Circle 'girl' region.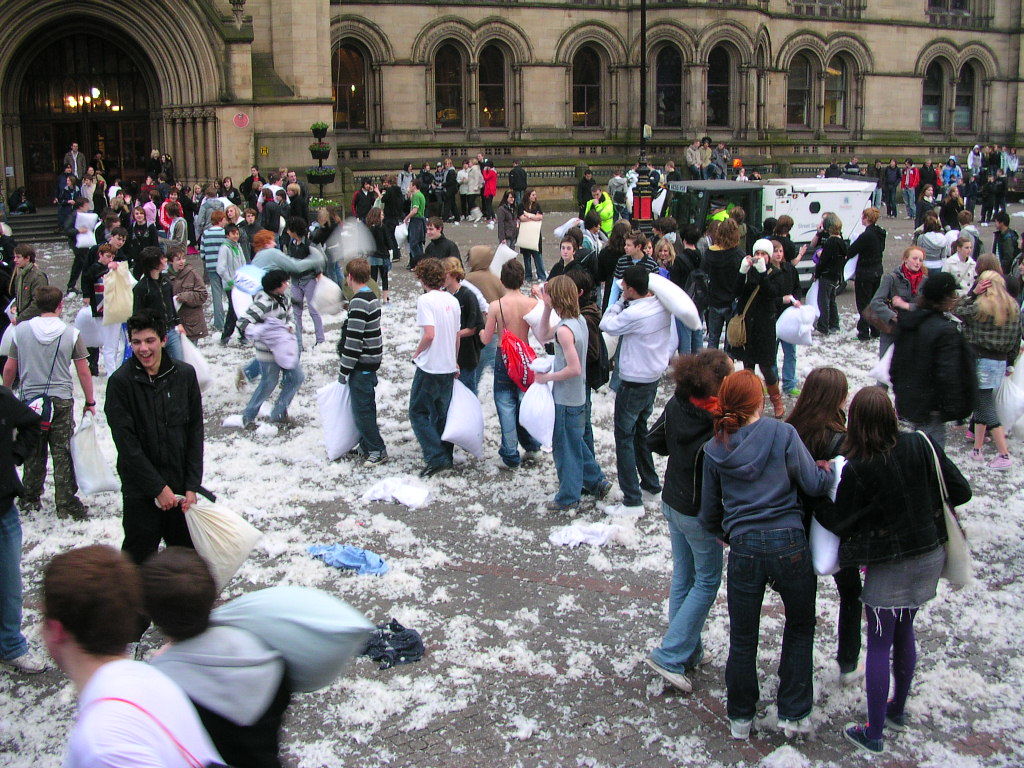
Region: l=825, t=384, r=964, b=748.
